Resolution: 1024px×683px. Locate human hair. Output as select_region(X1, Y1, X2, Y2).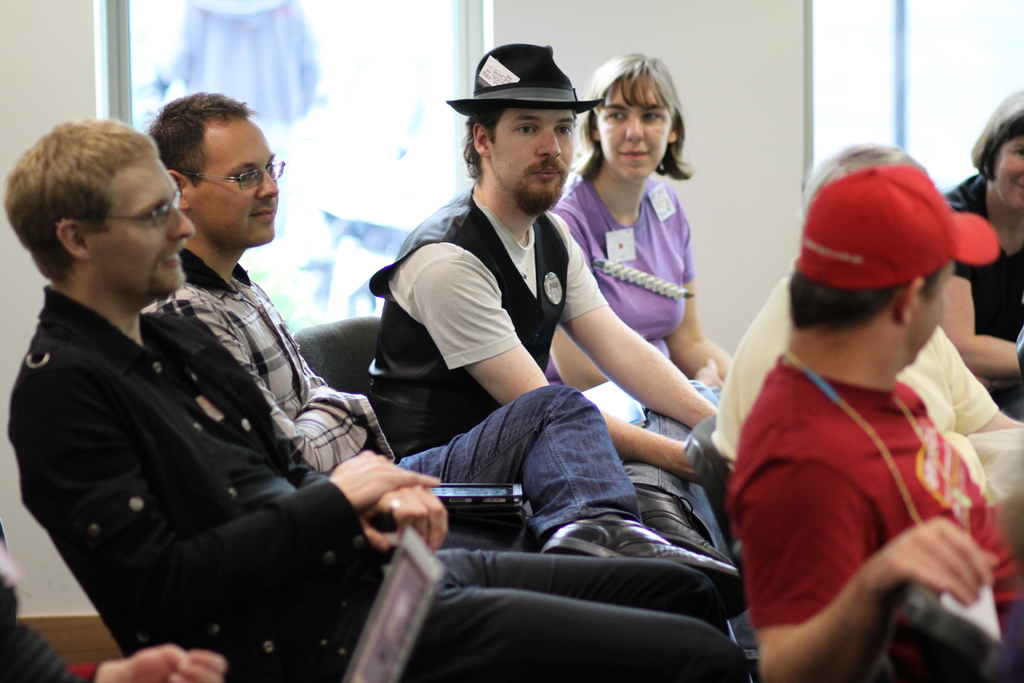
select_region(566, 50, 691, 184).
